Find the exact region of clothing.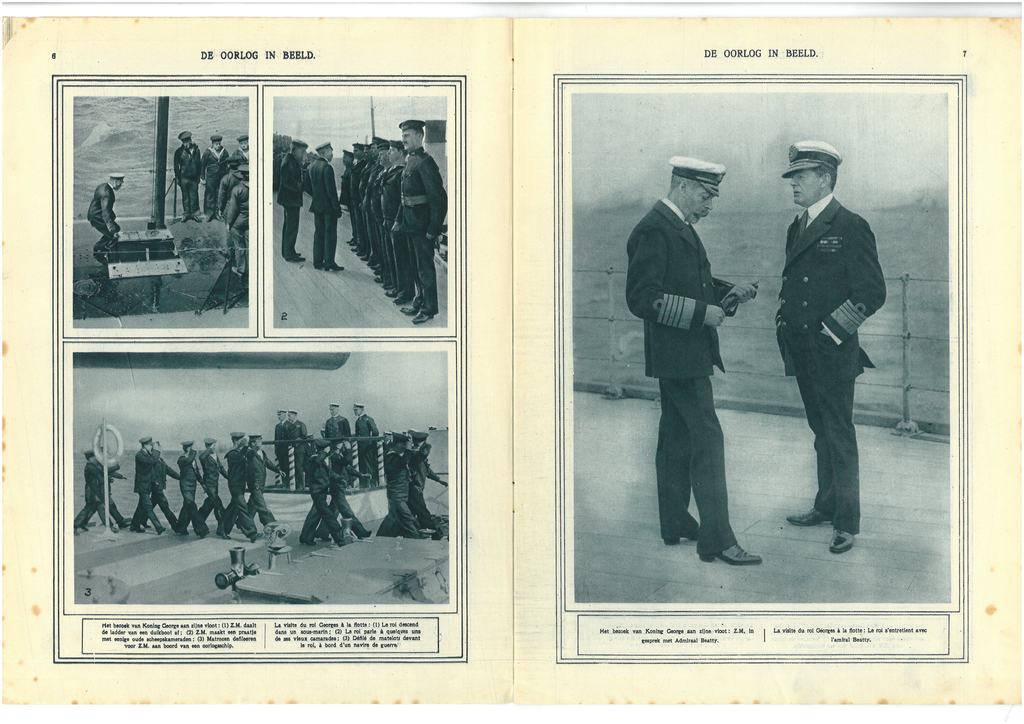
Exact region: select_region(304, 452, 346, 542).
